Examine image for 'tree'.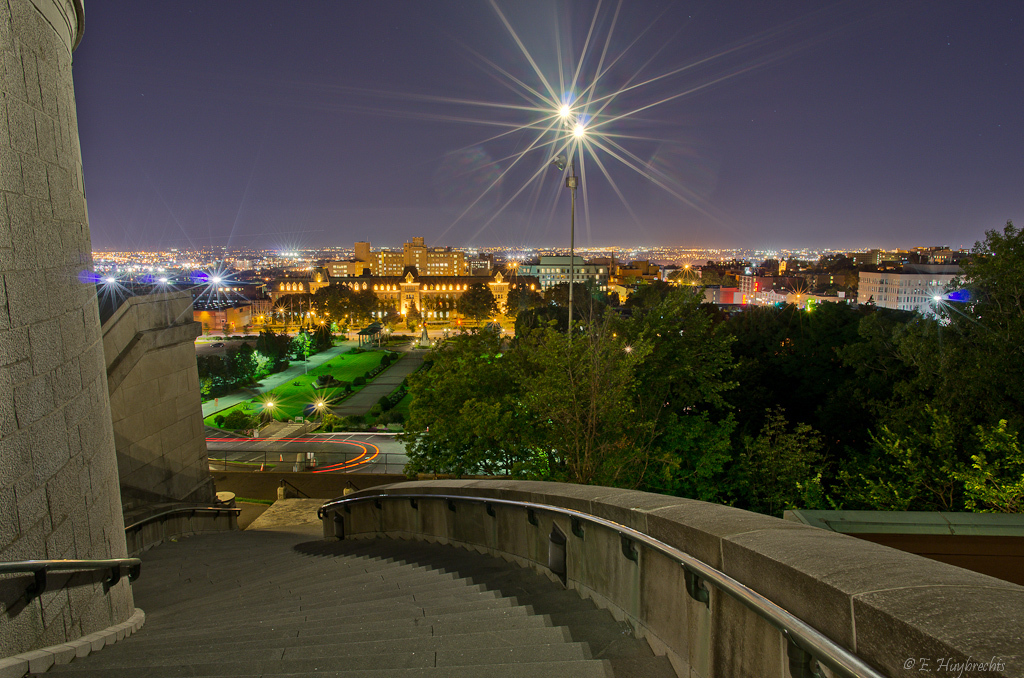
Examination result: <region>377, 310, 402, 345</region>.
